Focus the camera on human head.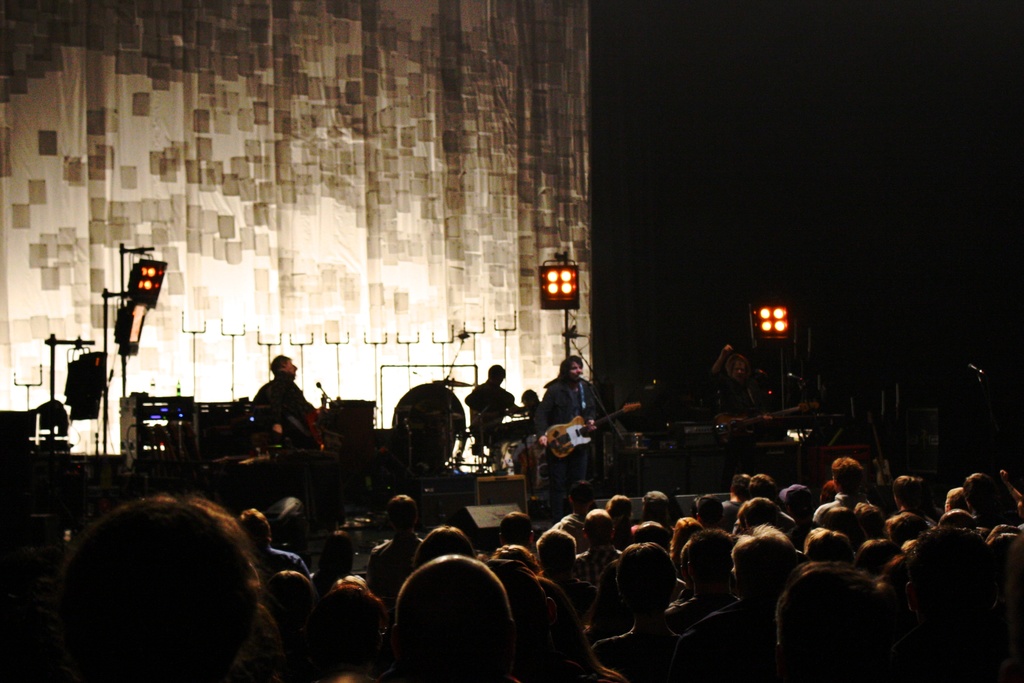
Focus region: (641, 489, 674, 524).
